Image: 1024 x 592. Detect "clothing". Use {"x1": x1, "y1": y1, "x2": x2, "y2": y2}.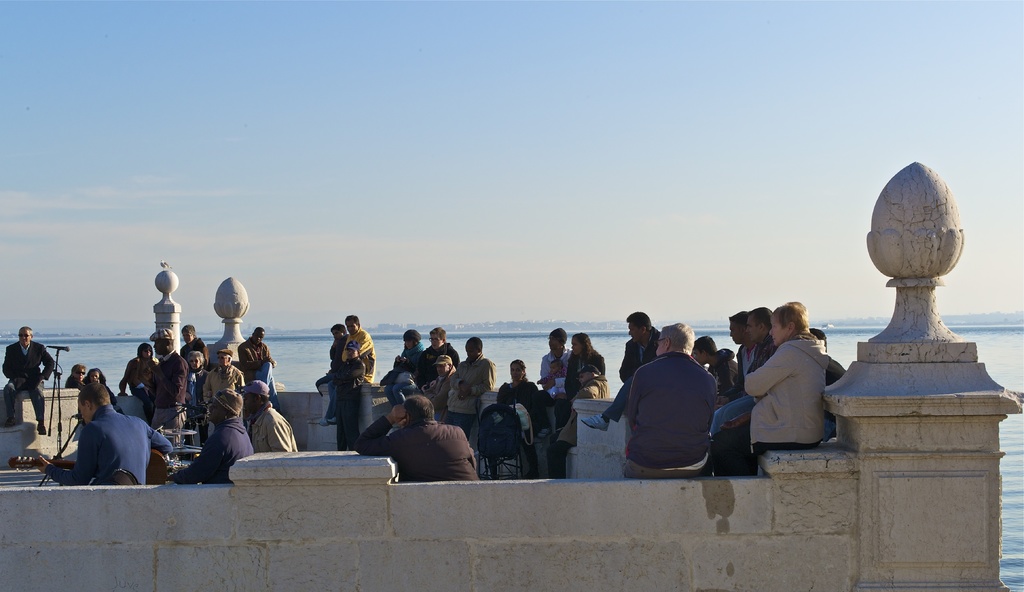
{"x1": 315, "y1": 333, "x2": 350, "y2": 388}.
